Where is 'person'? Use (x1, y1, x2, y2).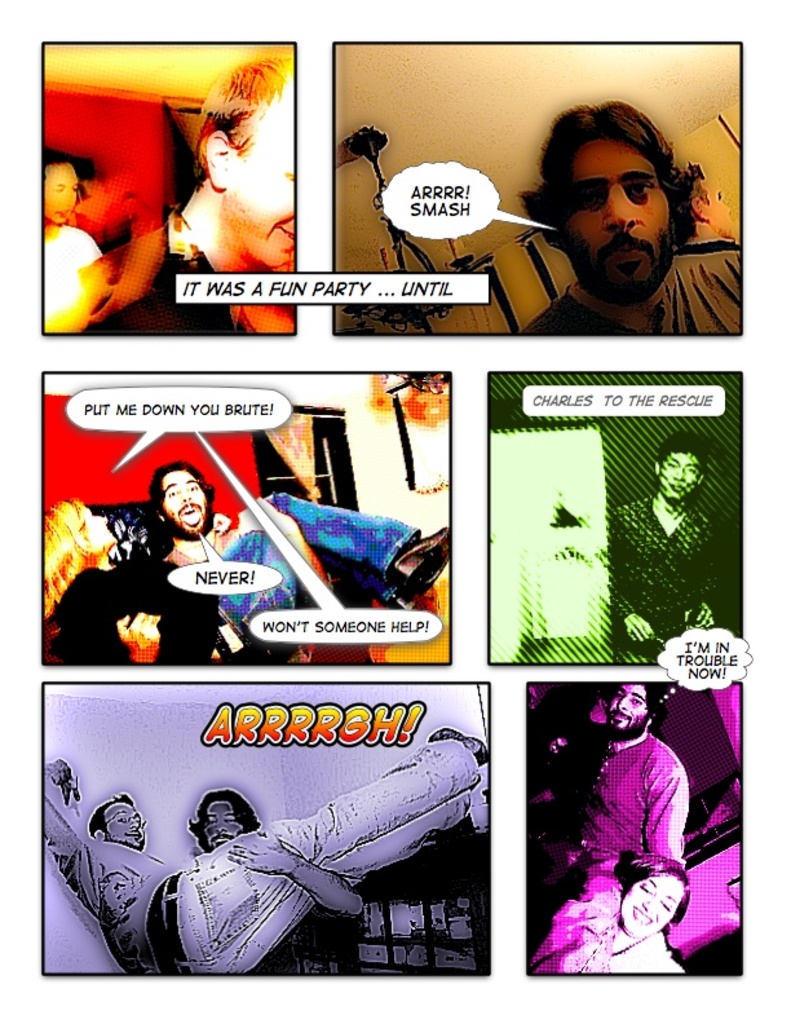
(149, 45, 299, 339).
